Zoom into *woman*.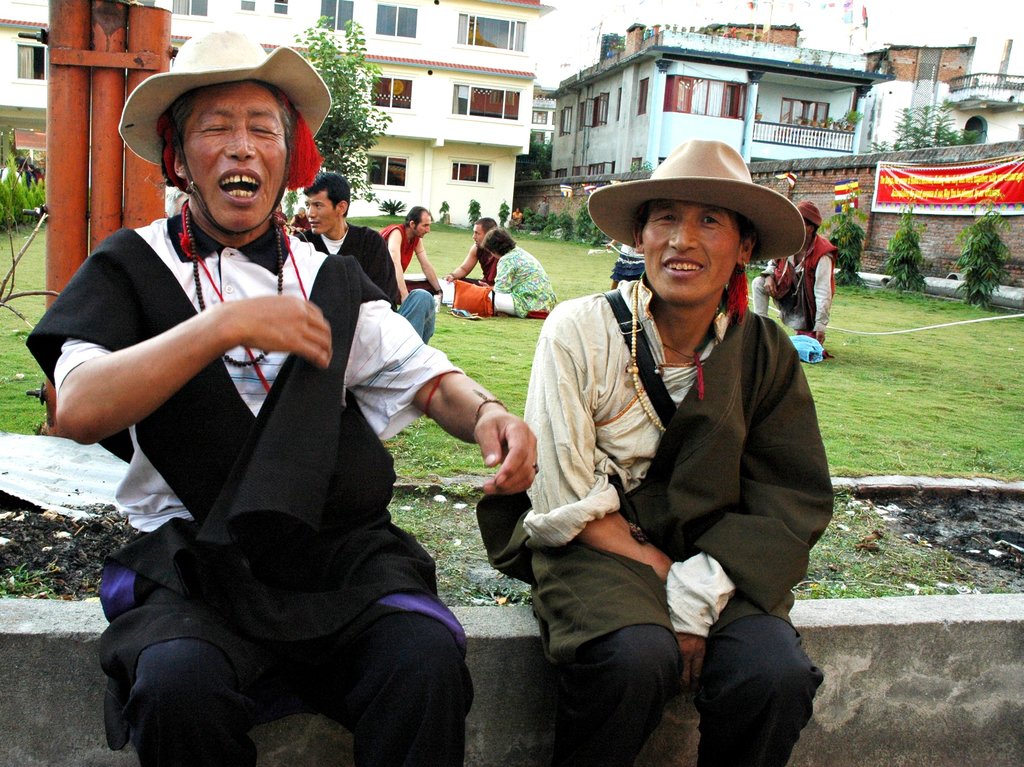
Zoom target: rect(166, 183, 186, 218).
